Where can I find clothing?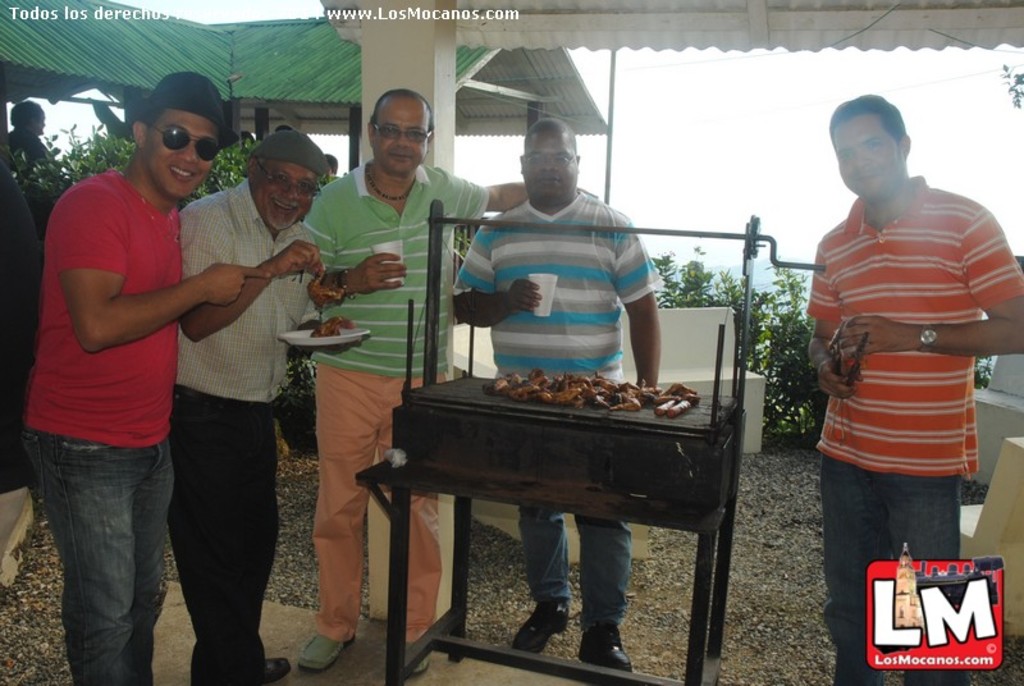
You can find it at [9,125,47,178].
